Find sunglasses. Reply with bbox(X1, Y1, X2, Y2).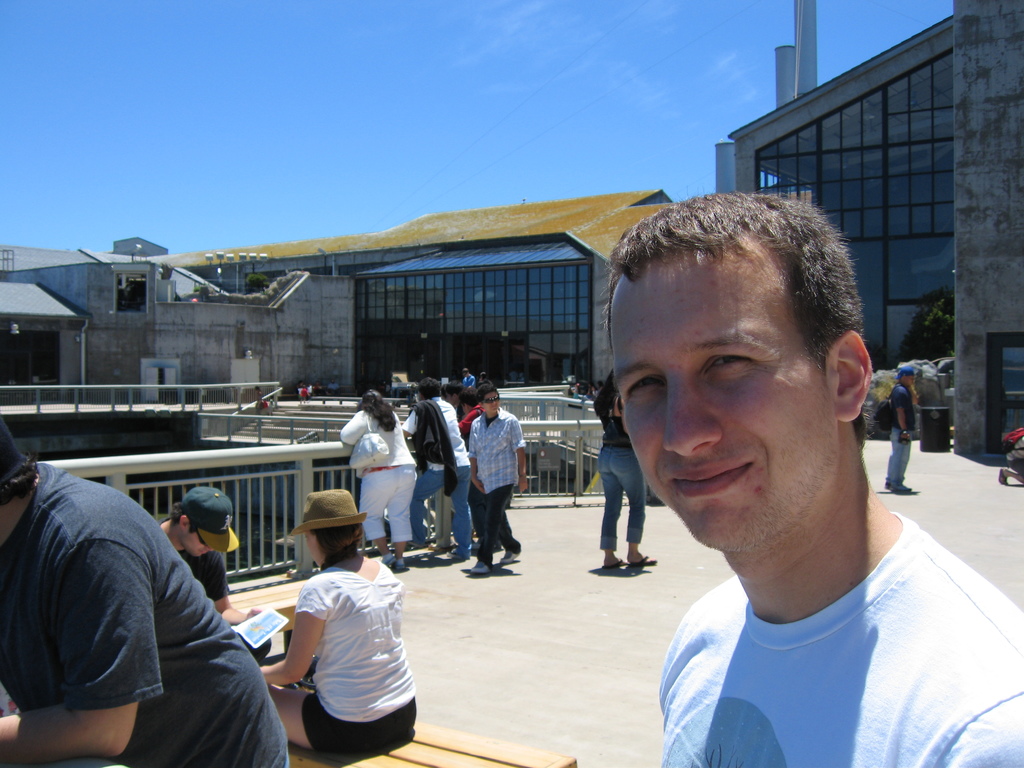
bbox(483, 397, 499, 404).
